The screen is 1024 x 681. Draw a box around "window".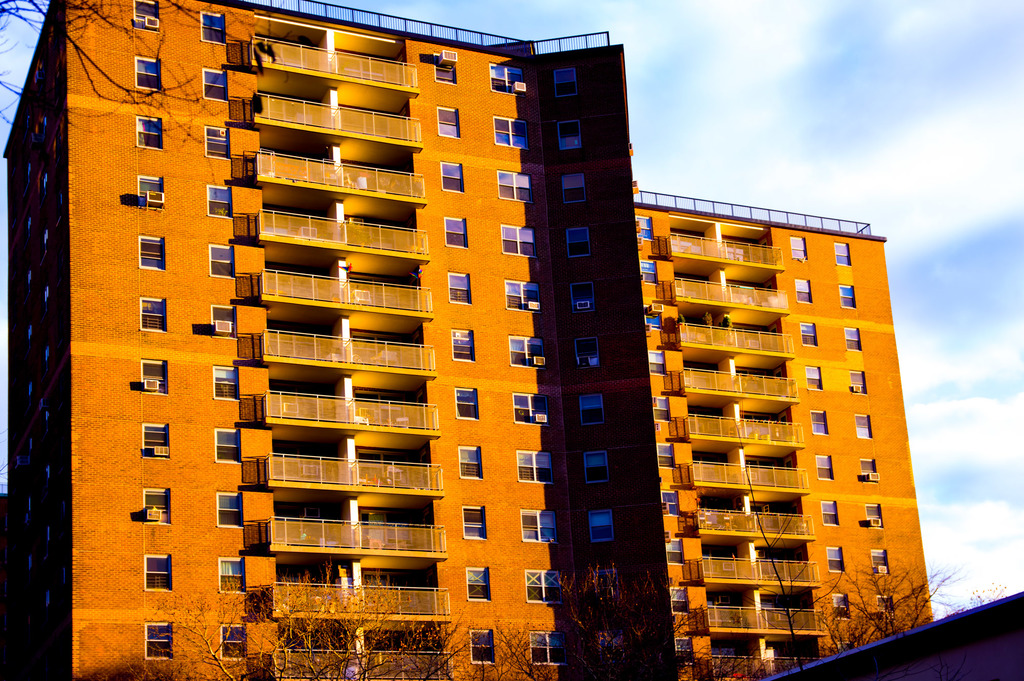
855 415 874 438.
